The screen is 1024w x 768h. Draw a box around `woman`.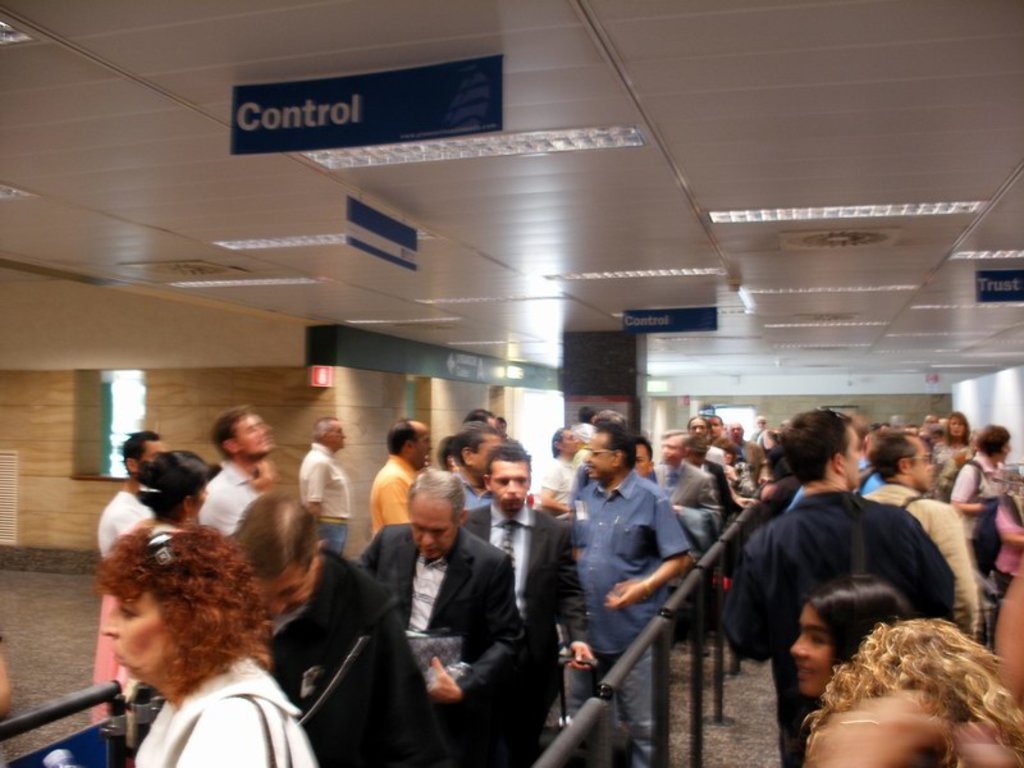
937/404/977/493.
